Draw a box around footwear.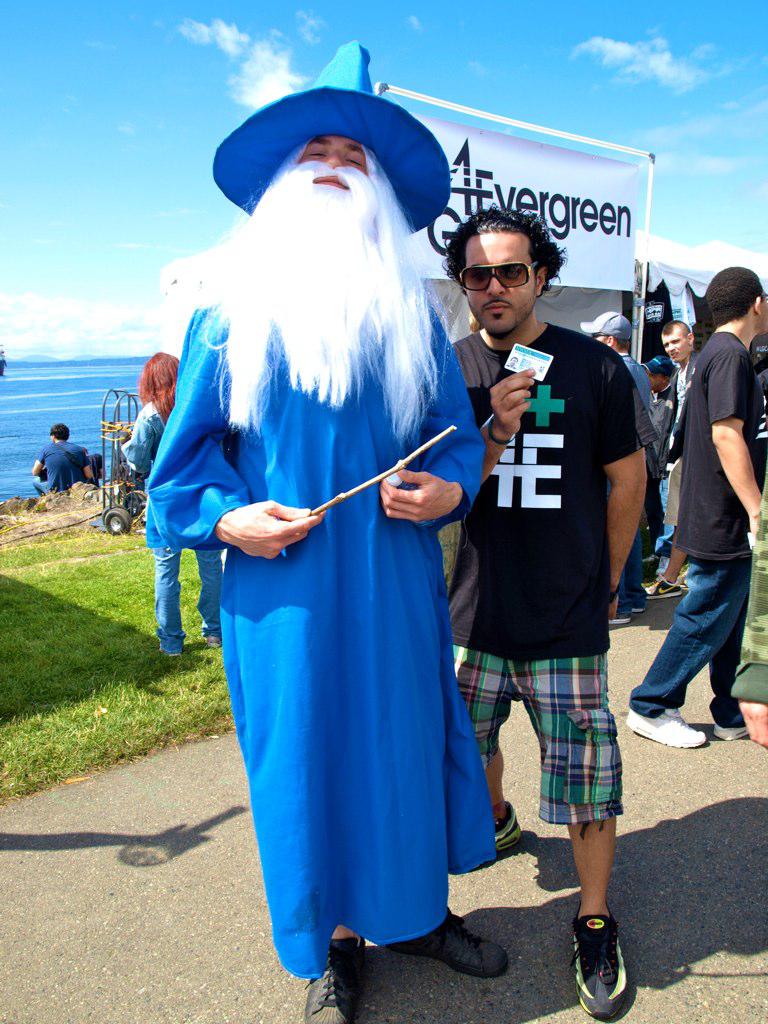
156,642,181,657.
